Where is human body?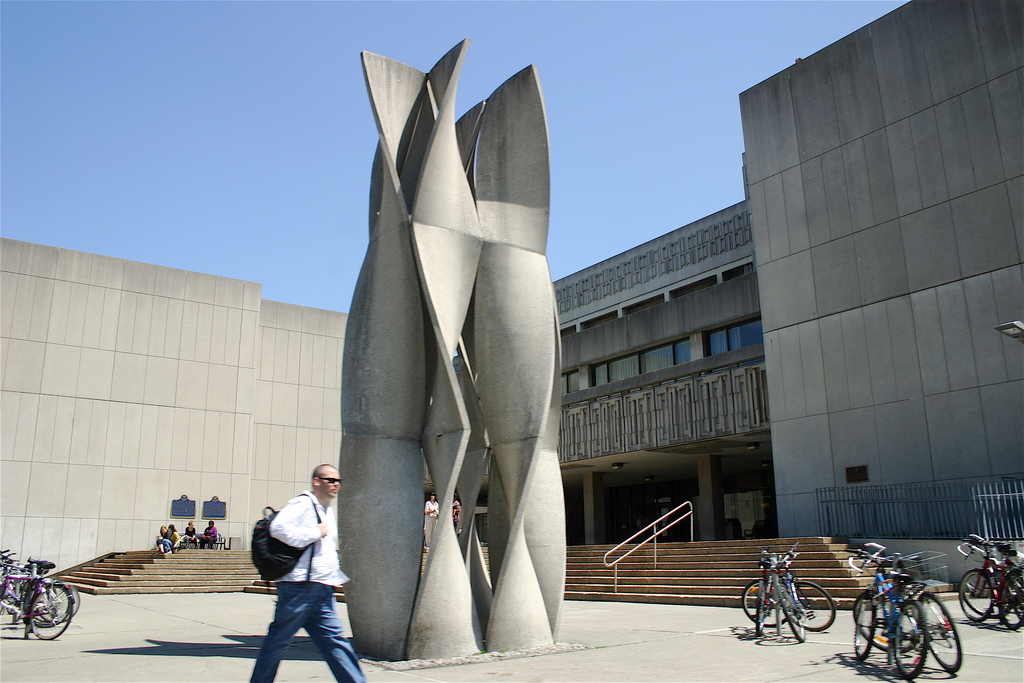
pyautogui.locateOnScreen(186, 521, 196, 539).
